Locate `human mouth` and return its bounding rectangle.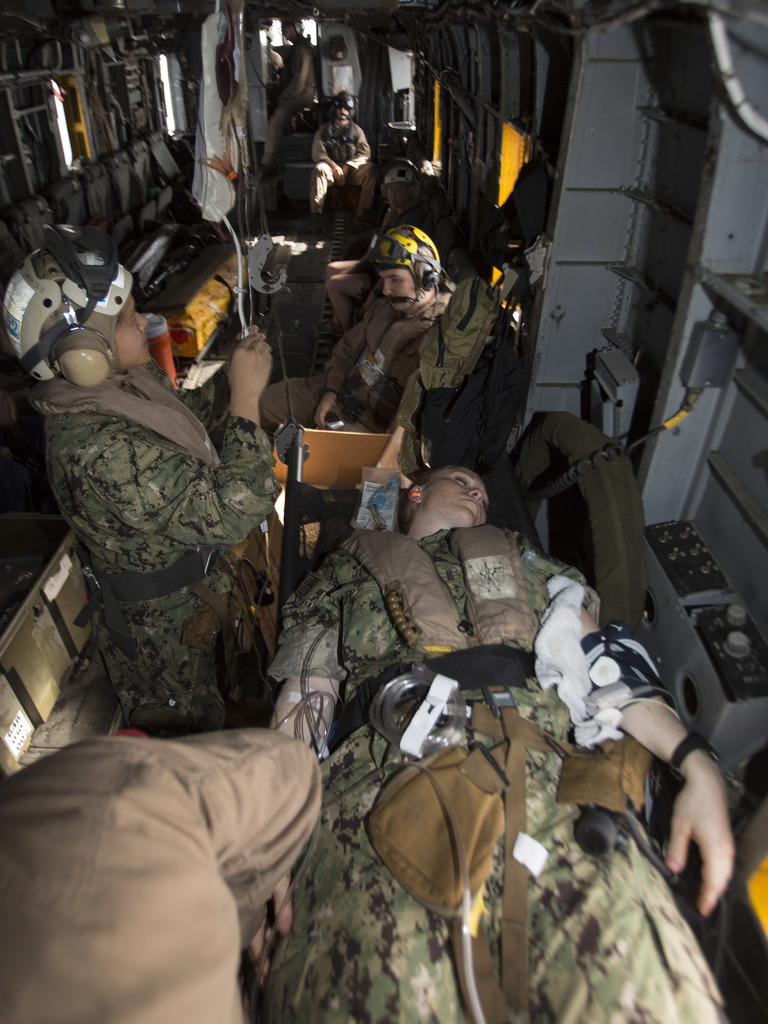
(left=458, top=493, right=484, bottom=515).
